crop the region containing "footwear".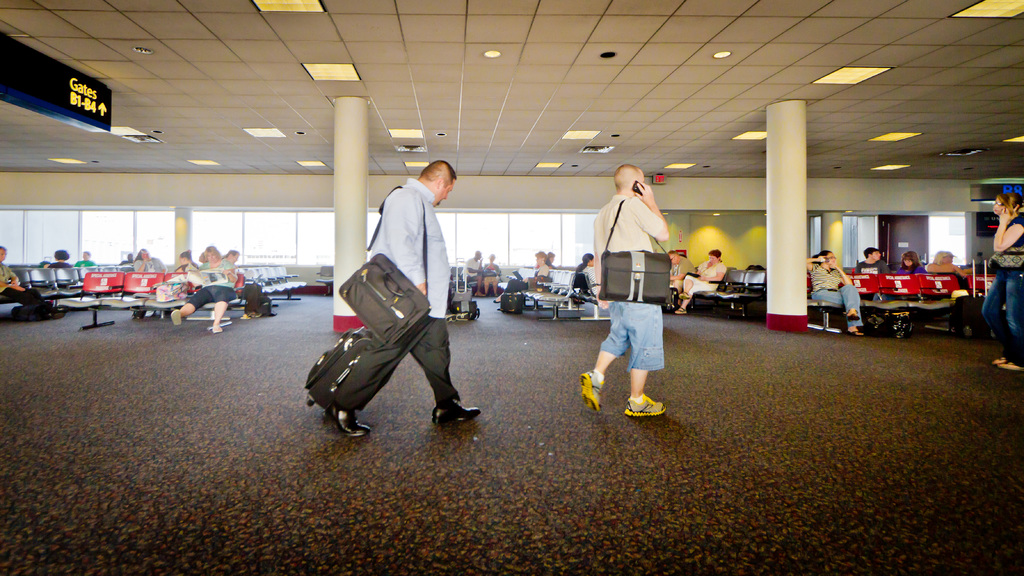
Crop region: (212, 328, 223, 333).
